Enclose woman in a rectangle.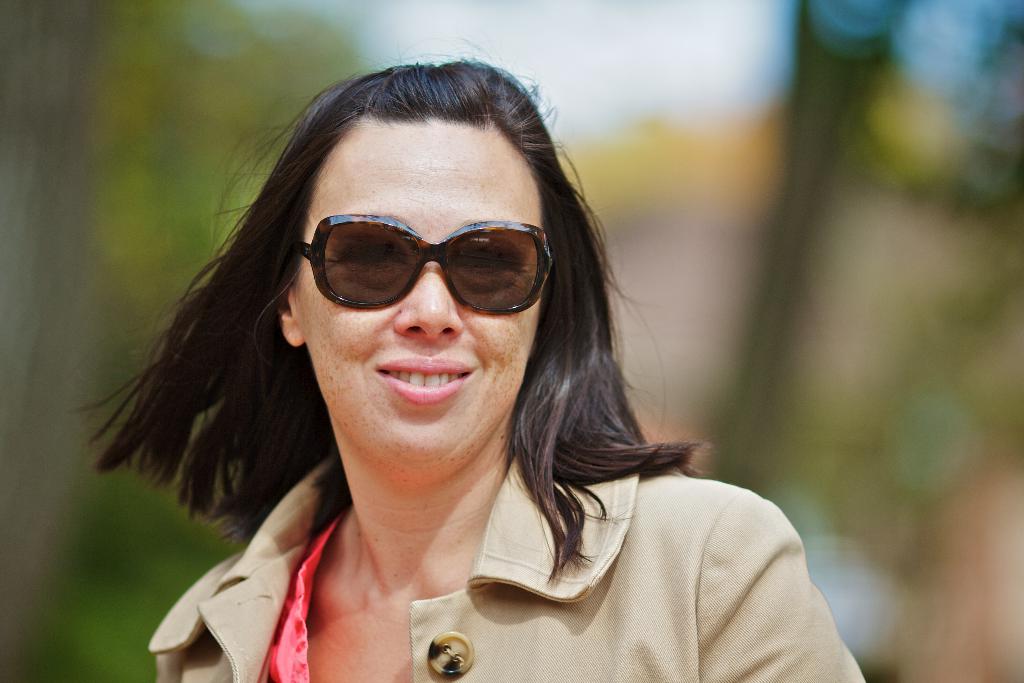
pyautogui.locateOnScreen(88, 85, 789, 682).
